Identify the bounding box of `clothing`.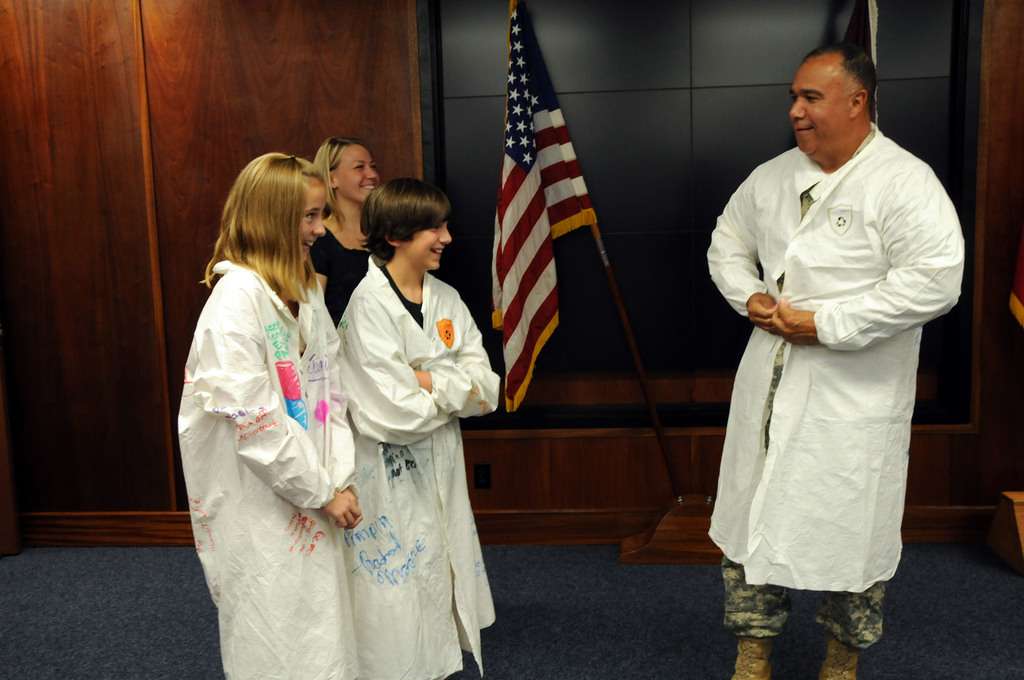
[x1=181, y1=259, x2=356, y2=679].
